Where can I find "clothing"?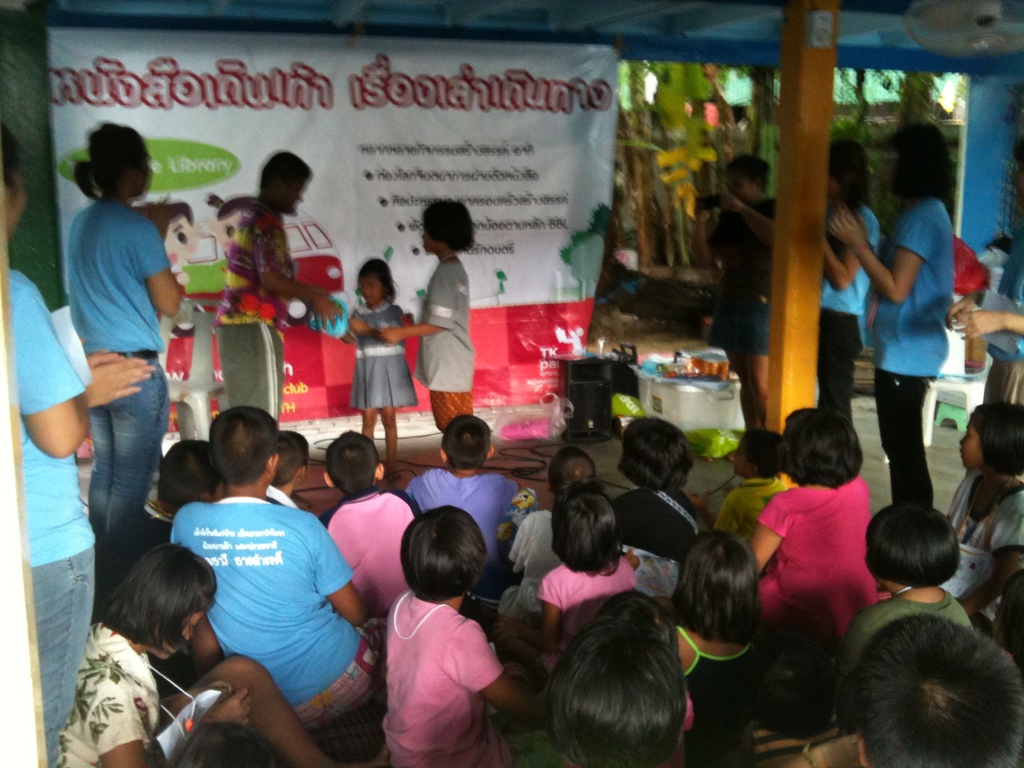
You can find it at [x1=714, y1=470, x2=789, y2=556].
